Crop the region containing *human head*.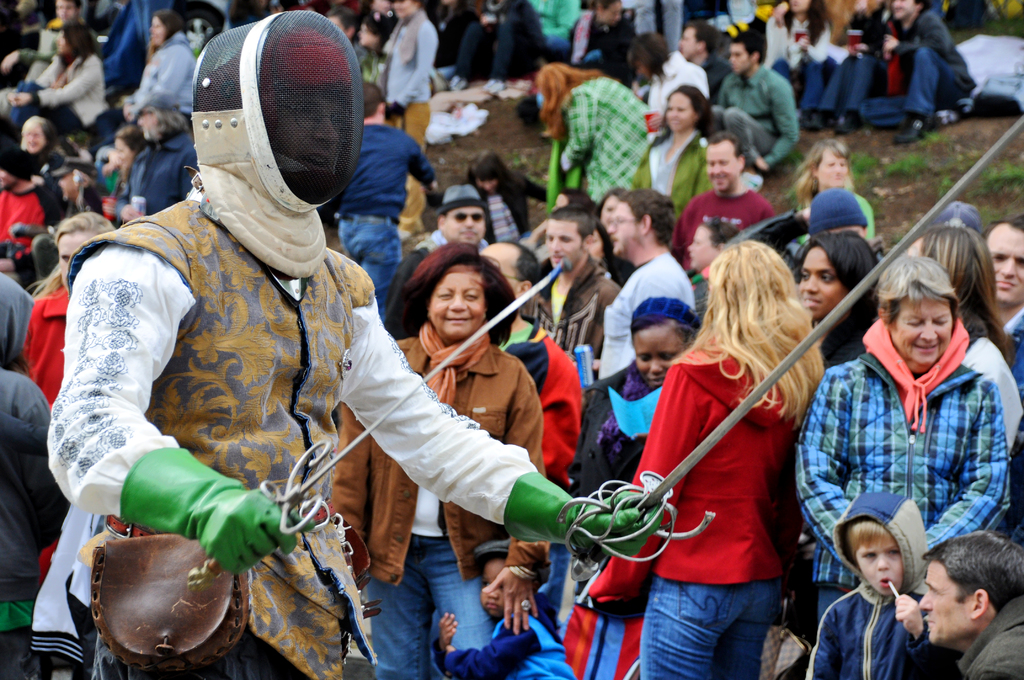
Crop region: [x1=800, y1=229, x2=871, y2=317].
